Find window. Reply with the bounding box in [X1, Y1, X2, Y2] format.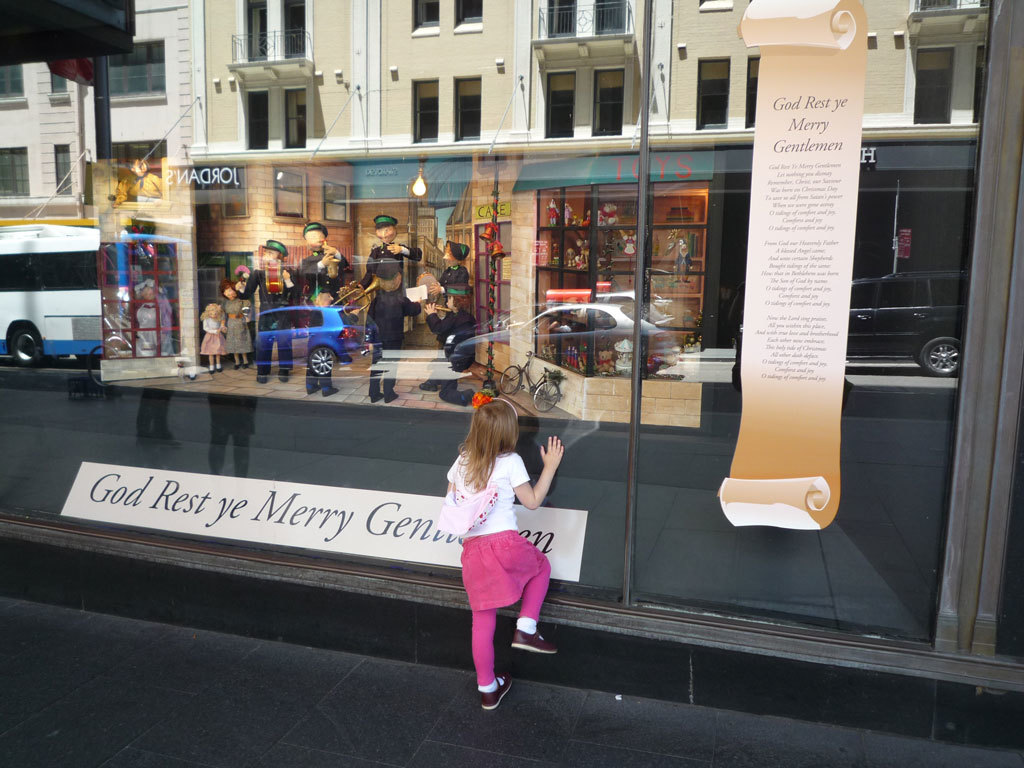
[0, 140, 35, 205].
